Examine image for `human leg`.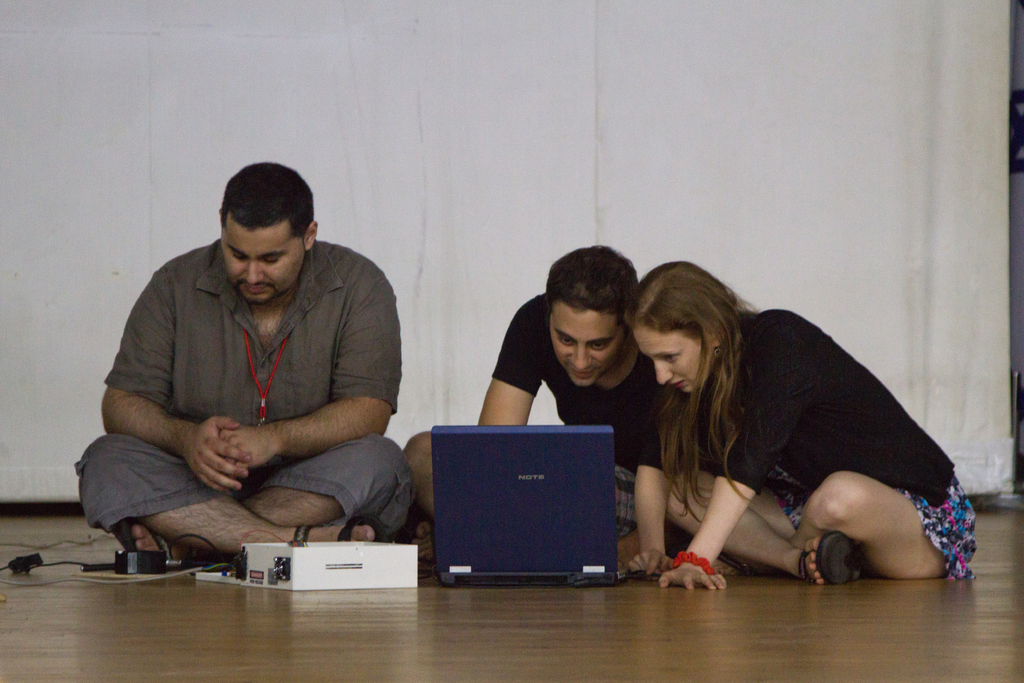
Examination result: box(116, 434, 408, 564).
